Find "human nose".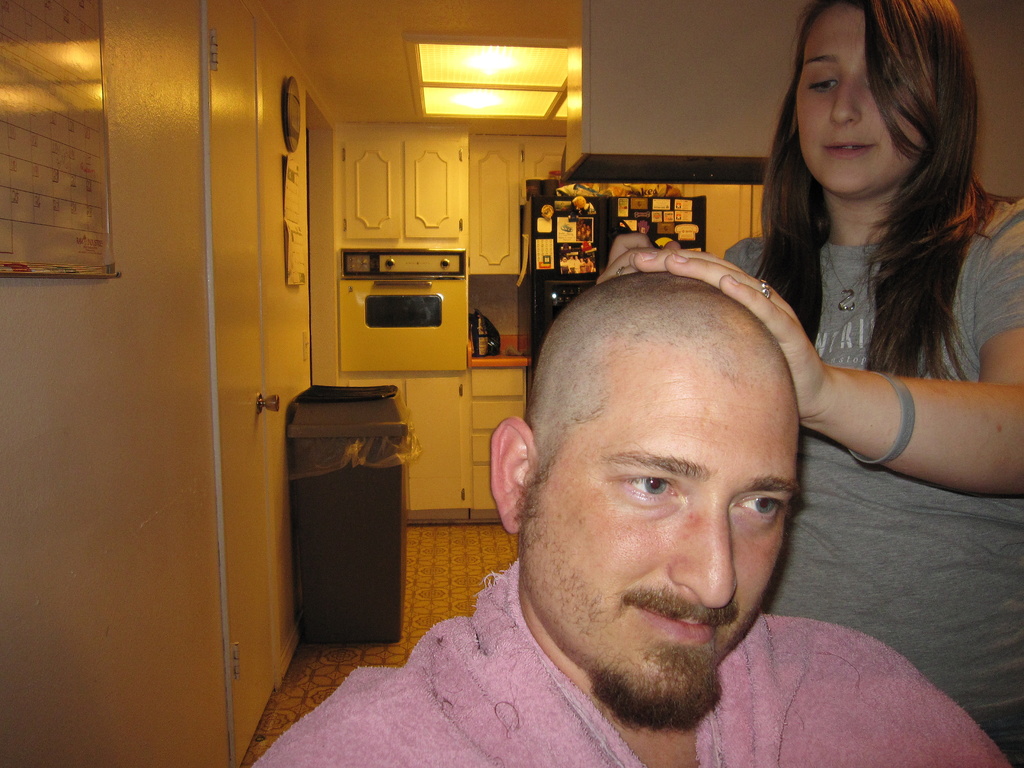
detection(669, 516, 742, 606).
